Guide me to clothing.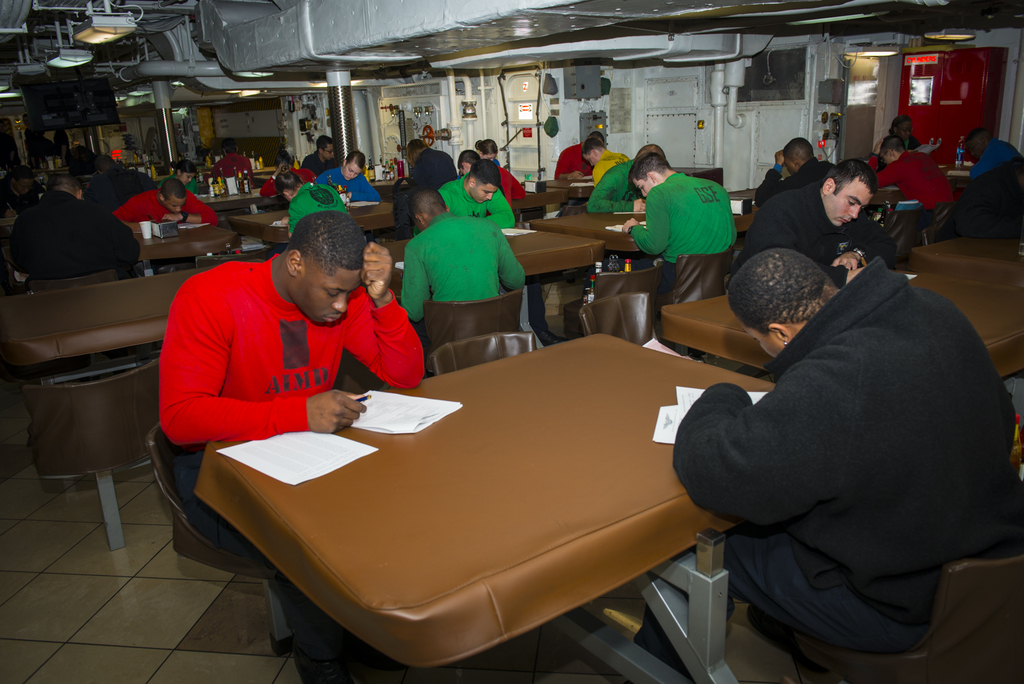
Guidance: (554,143,591,179).
